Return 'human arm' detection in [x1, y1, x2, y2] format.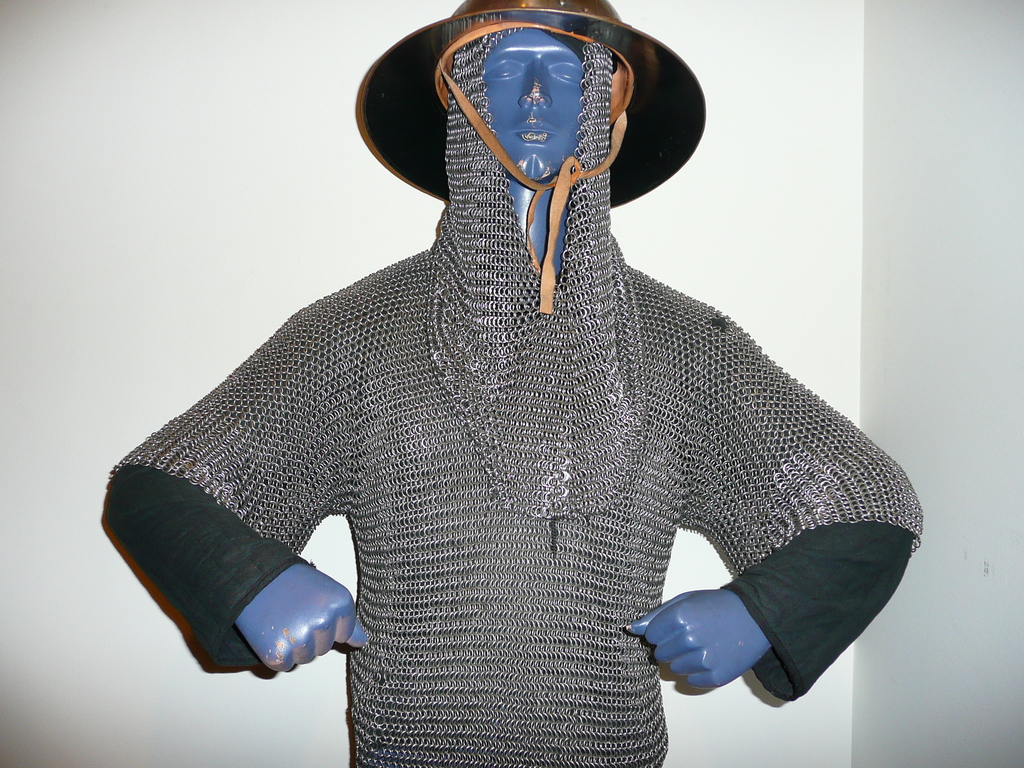
[626, 296, 918, 706].
